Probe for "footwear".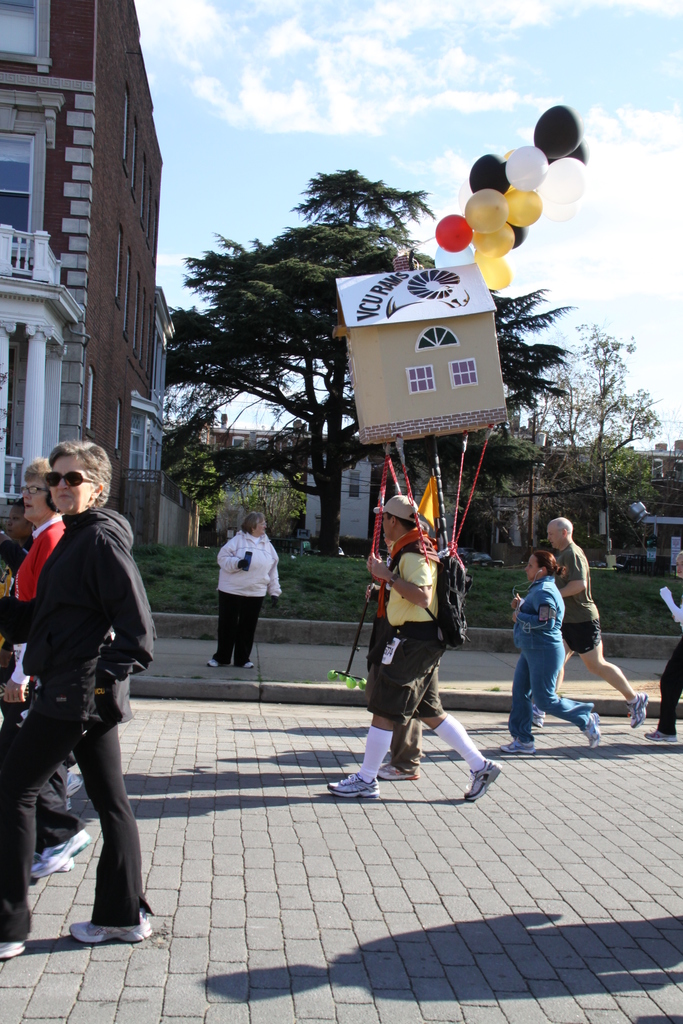
Probe result: (325, 774, 374, 799).
